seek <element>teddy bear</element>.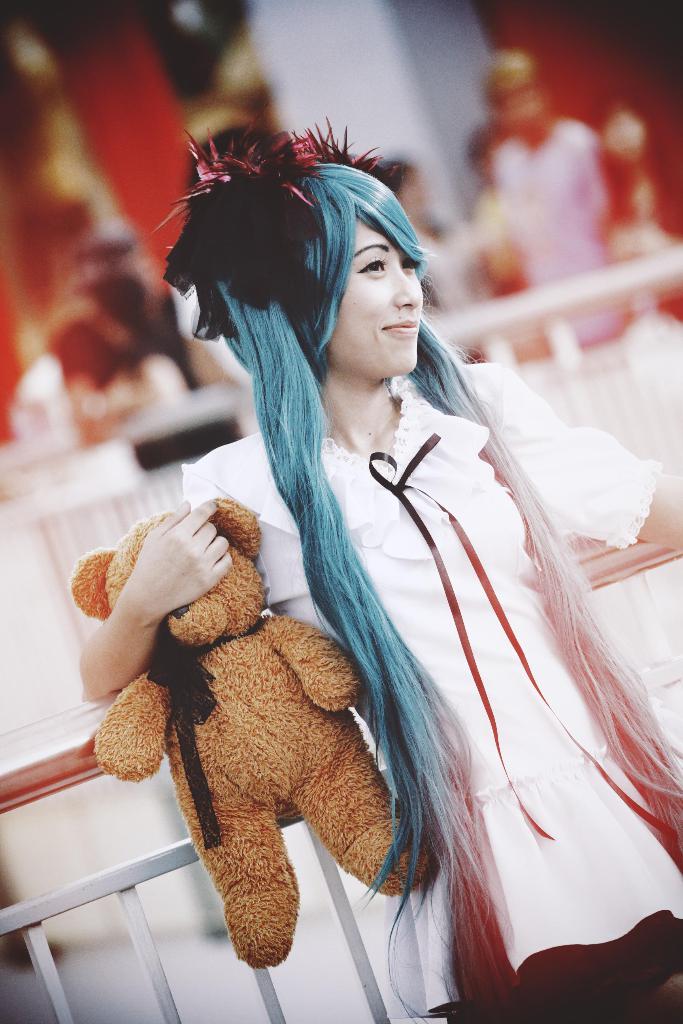
select_region(66, 495, 431, 968).
